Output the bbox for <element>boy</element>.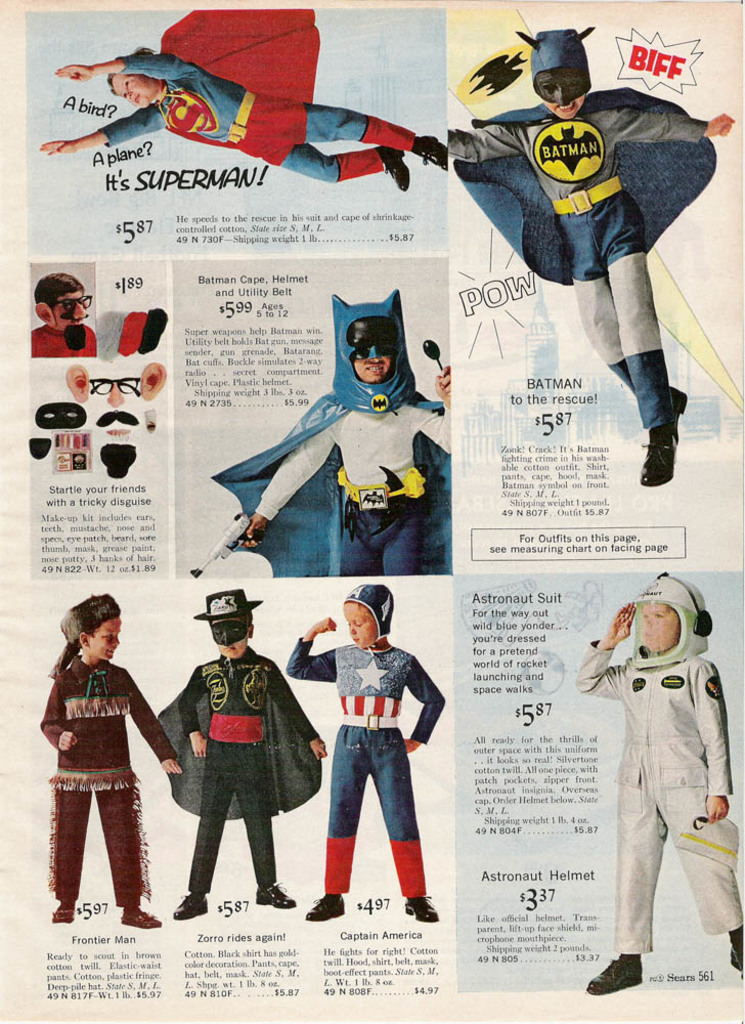
box=[156, 589, 326, 922].
